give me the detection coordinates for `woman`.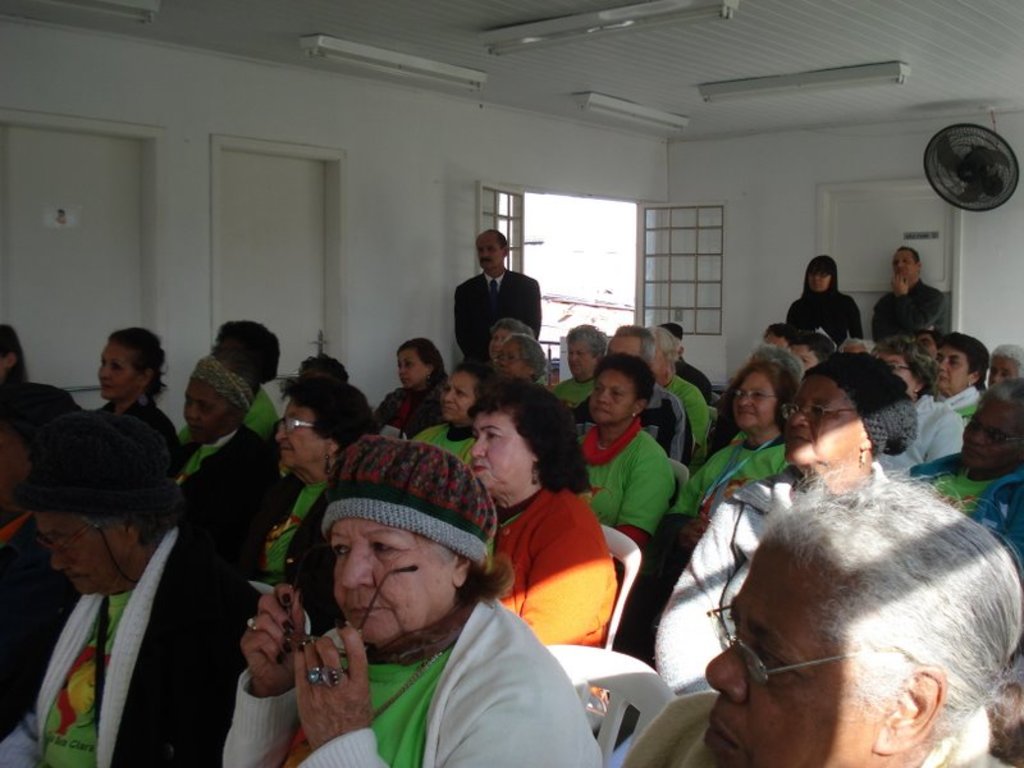
[x1=488, y1=333, x2=552, y2=388].
